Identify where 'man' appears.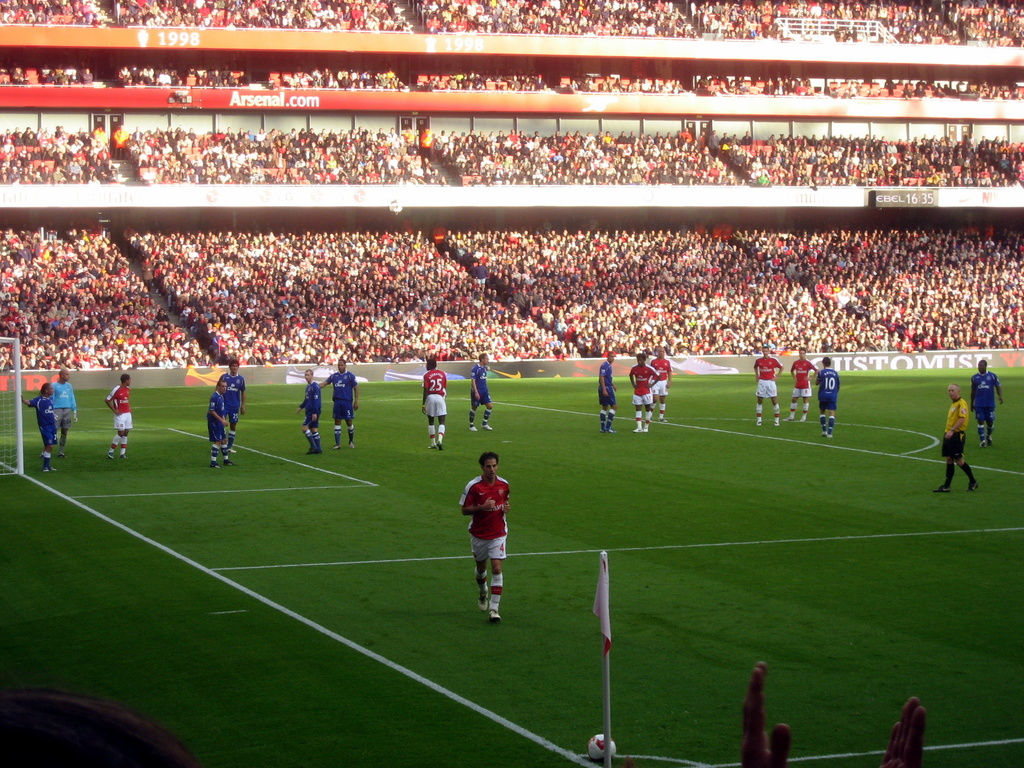
Appears at (593,357,619,434).
